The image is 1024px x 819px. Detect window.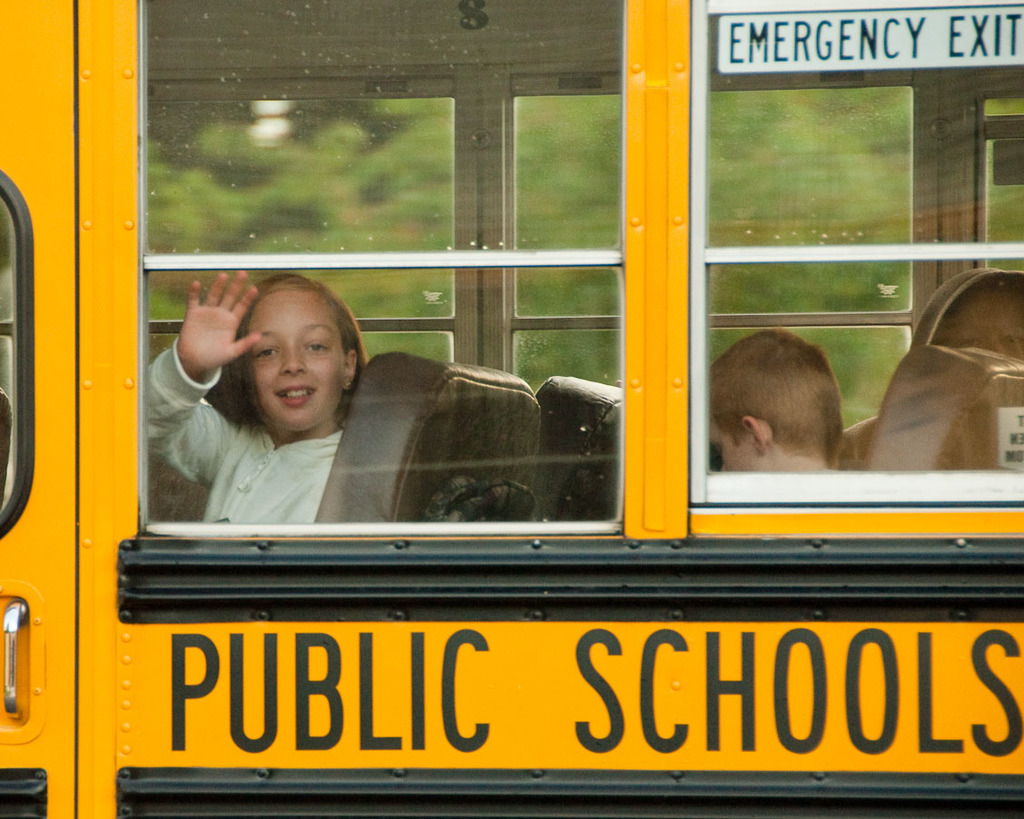
Detection: 133, 0, 621, 539.
